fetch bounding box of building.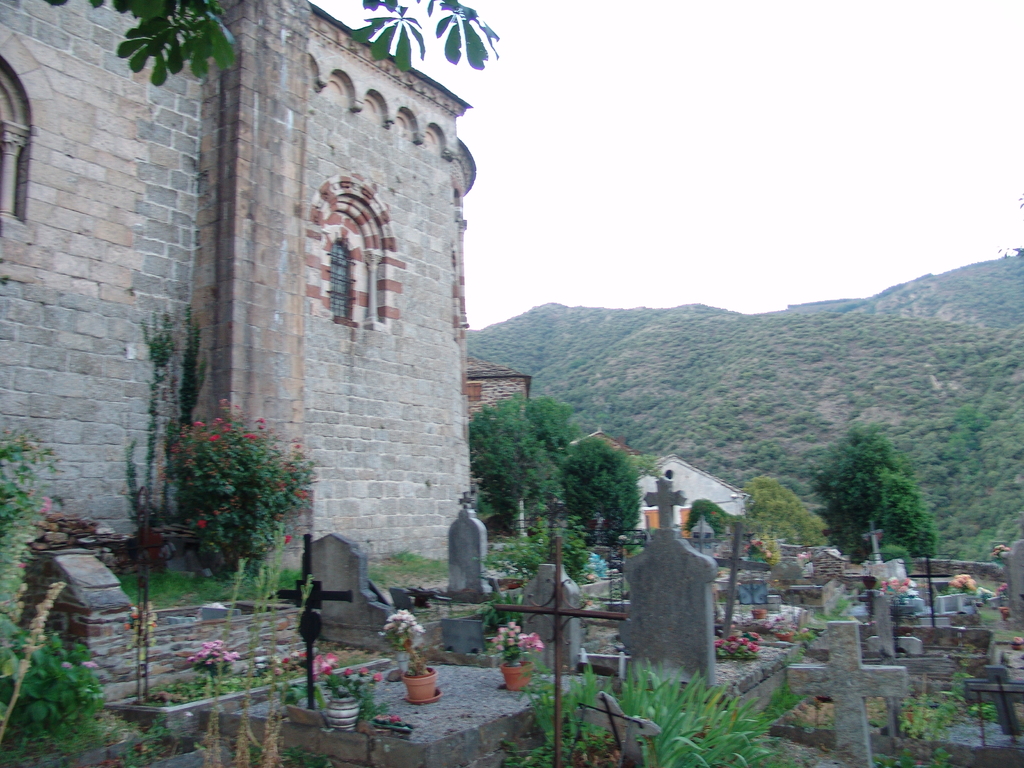
Bbox: region(630, 459, 748, 534).
